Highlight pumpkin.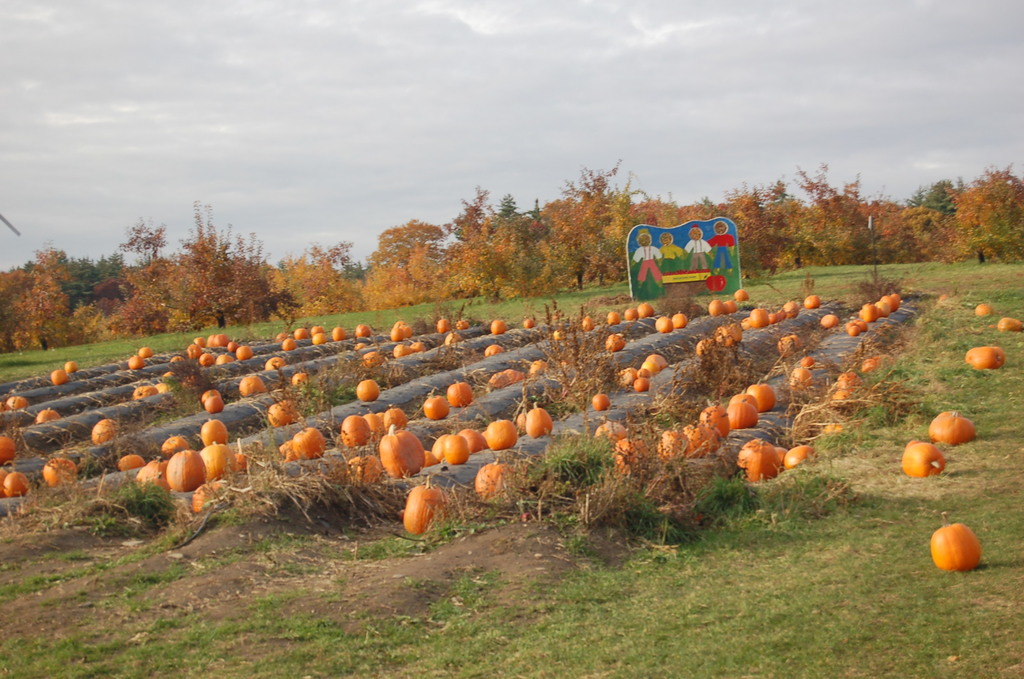
Highlighted region: <bbox>357, 376, 383, 401</bbox>.
